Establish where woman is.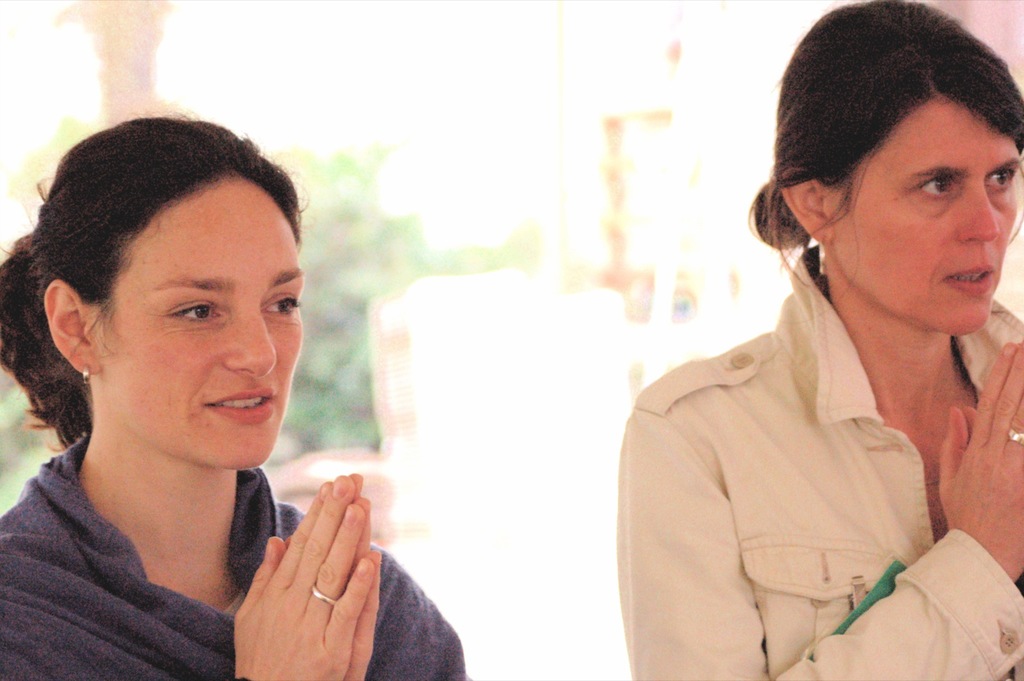
Established at bbox(0, 116, 472, 680).
